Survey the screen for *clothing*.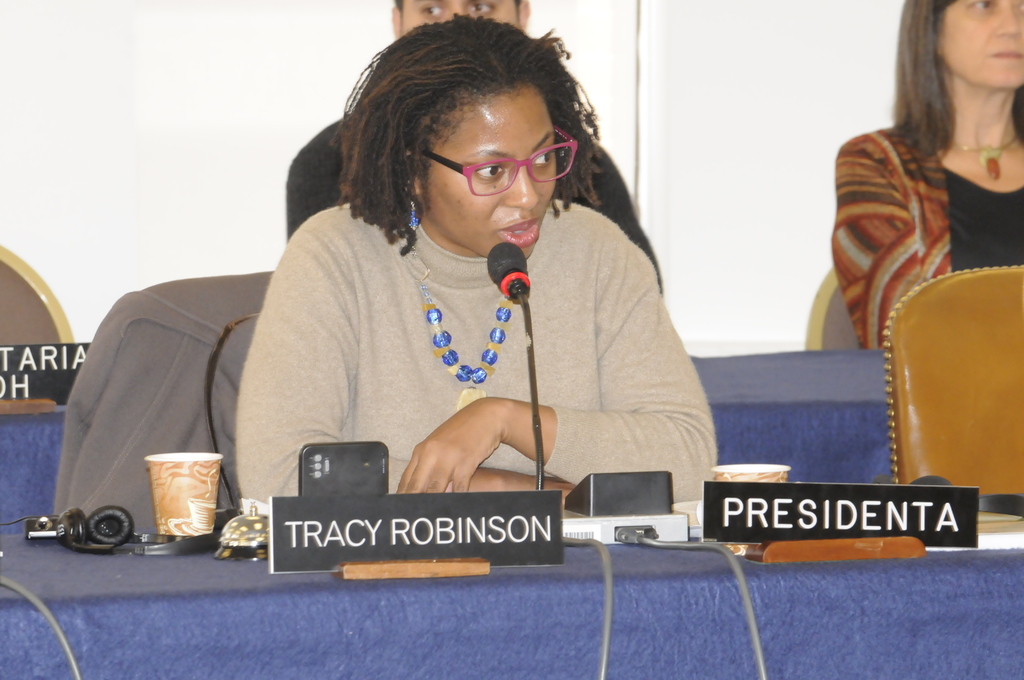
Survey found: pyautogui.locateOnScreen(235, 195, 738, 546).
